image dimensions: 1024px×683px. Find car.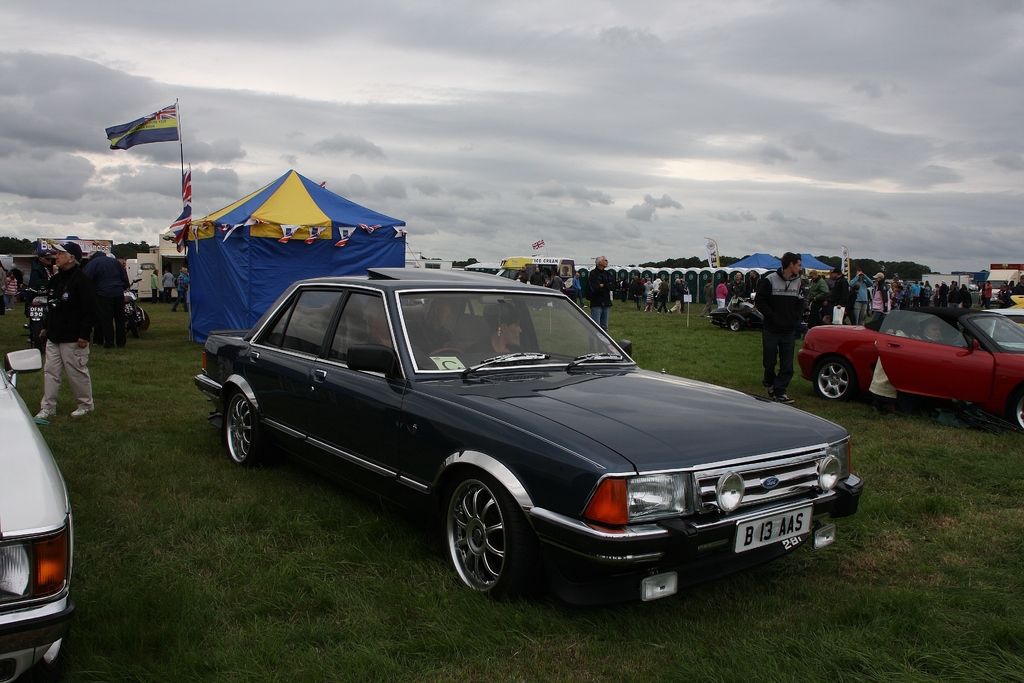
bbox=(1010, 295, 1023, 308).
